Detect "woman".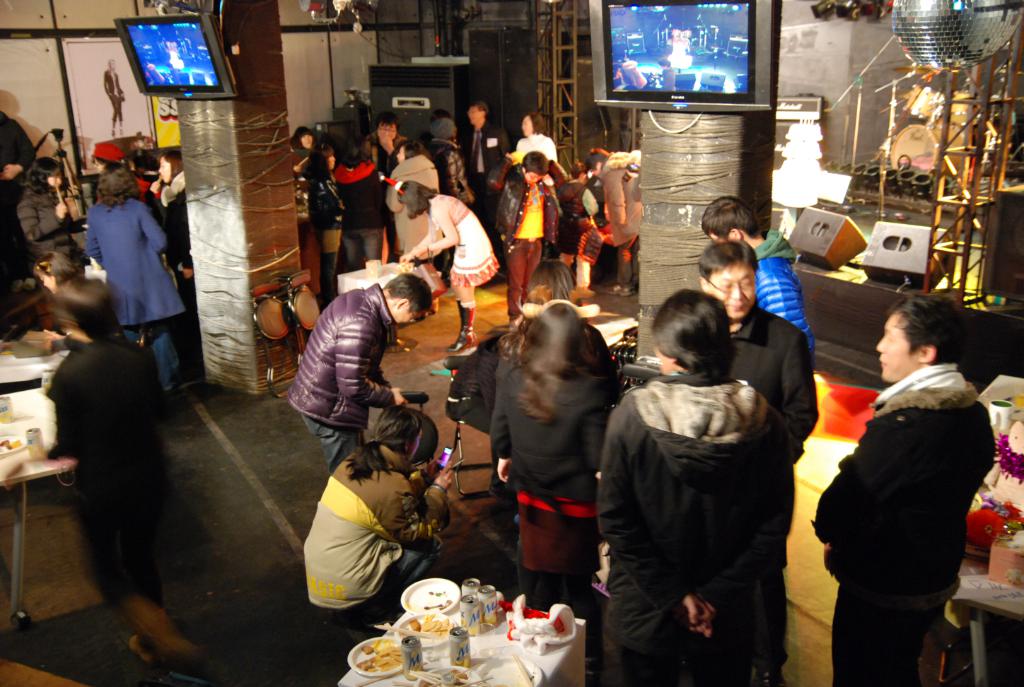
Detected at Rect(144, 149, 206, 370).
